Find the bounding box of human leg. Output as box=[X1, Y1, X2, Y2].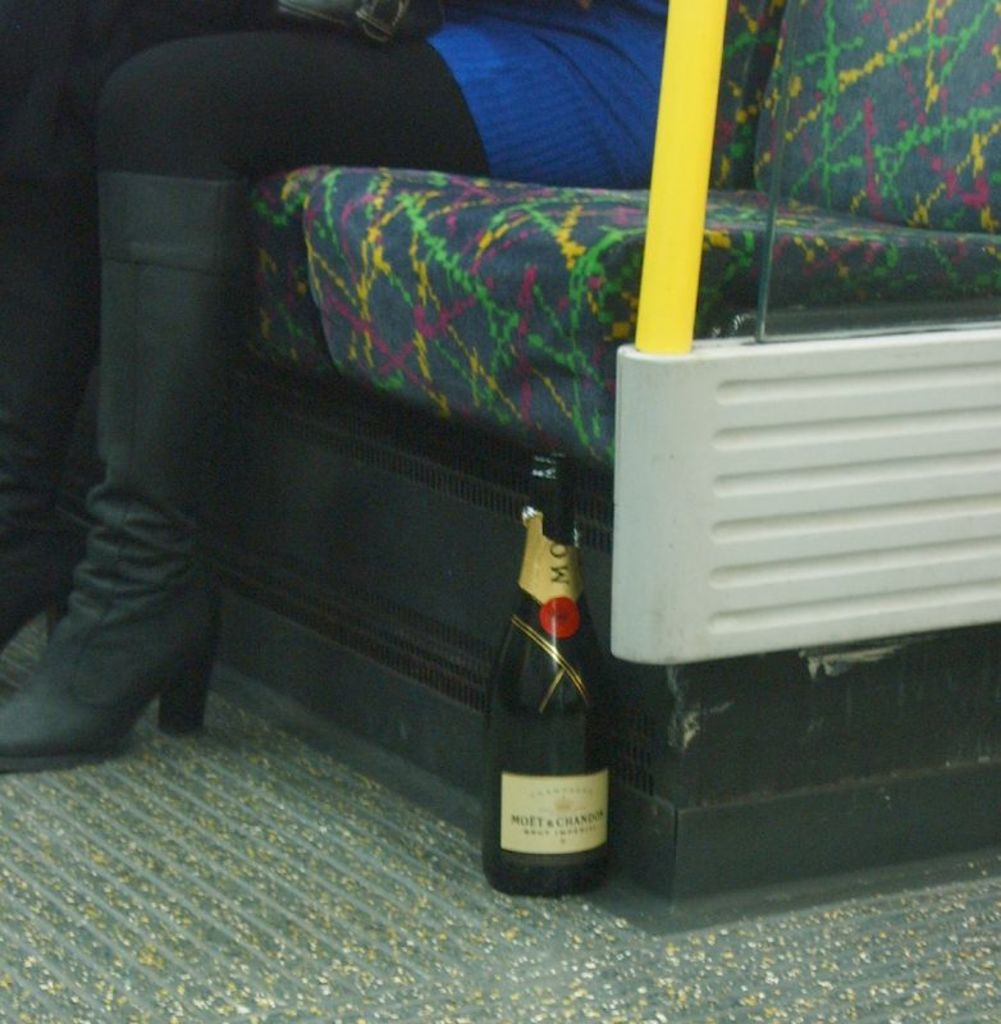
box=[0, 27, 494, 782].
